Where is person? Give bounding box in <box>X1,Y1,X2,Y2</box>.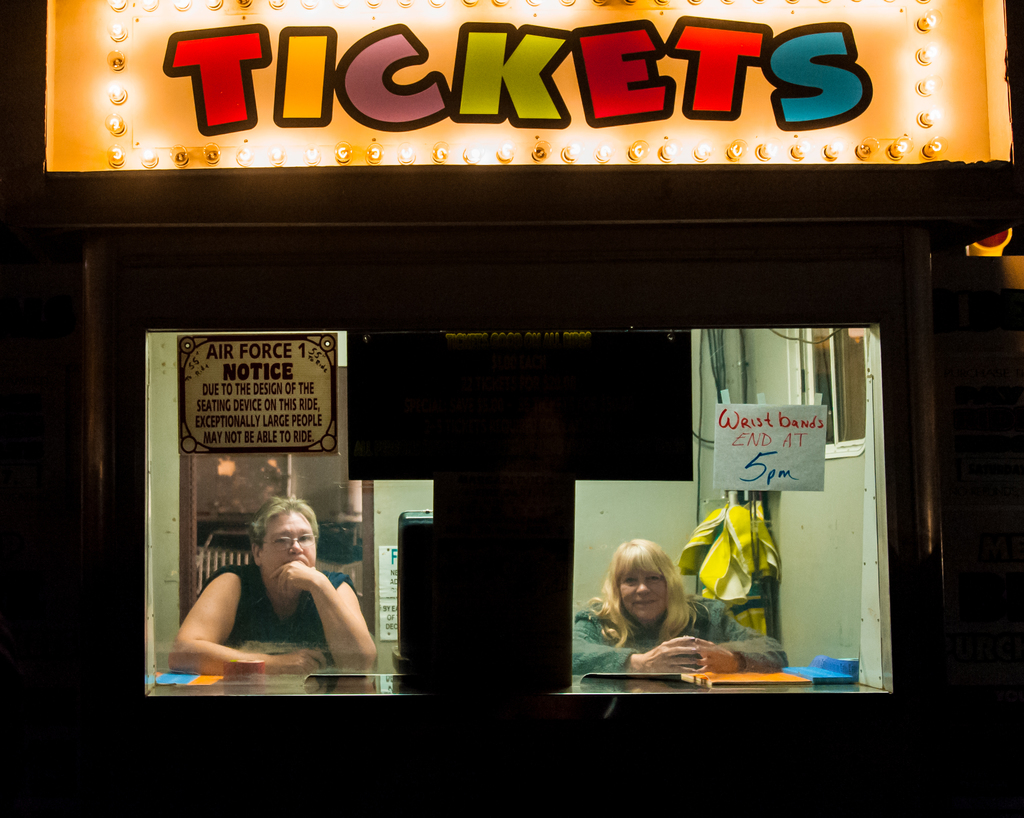
<box>574,540,792,671</box>.
